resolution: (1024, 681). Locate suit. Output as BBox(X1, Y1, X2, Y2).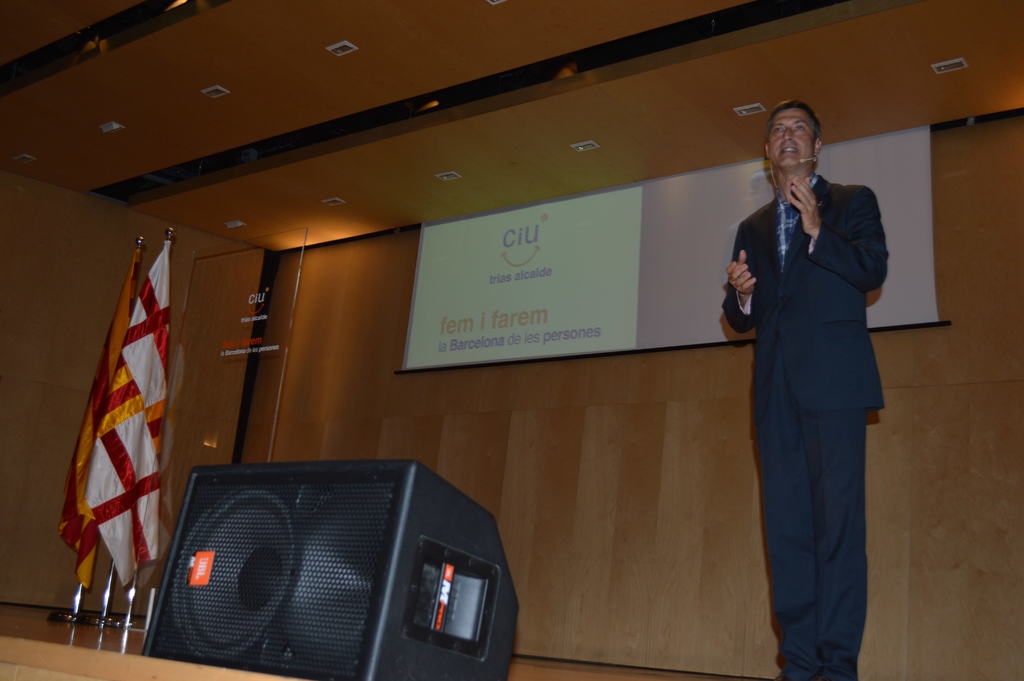
BBox(737, 121, 900, 664).
